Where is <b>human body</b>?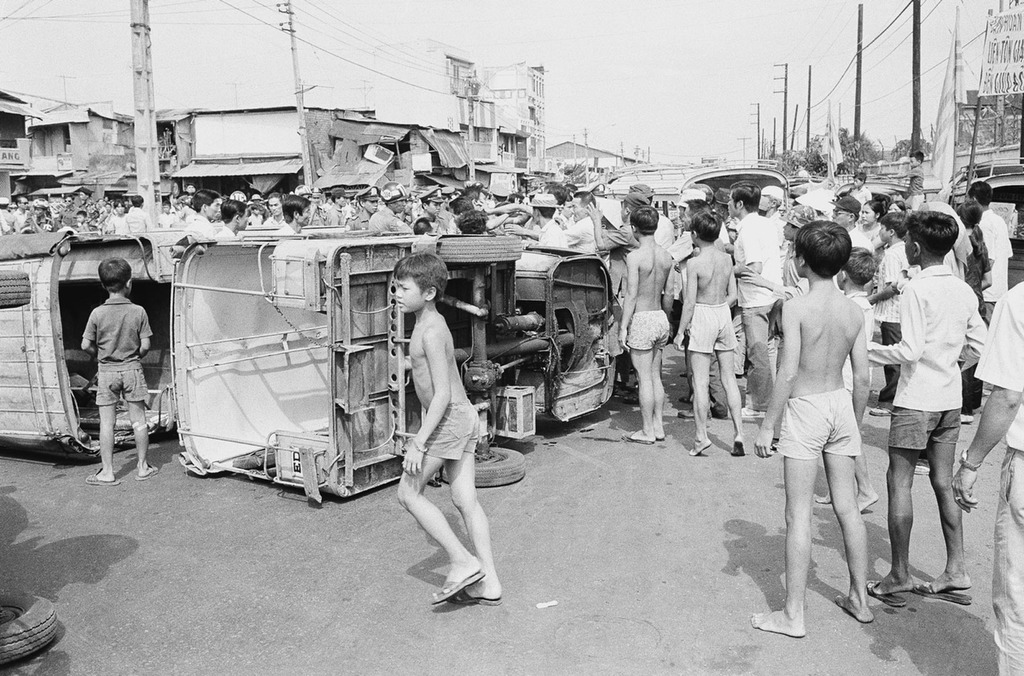
<box>77,292,155,483</box>.
